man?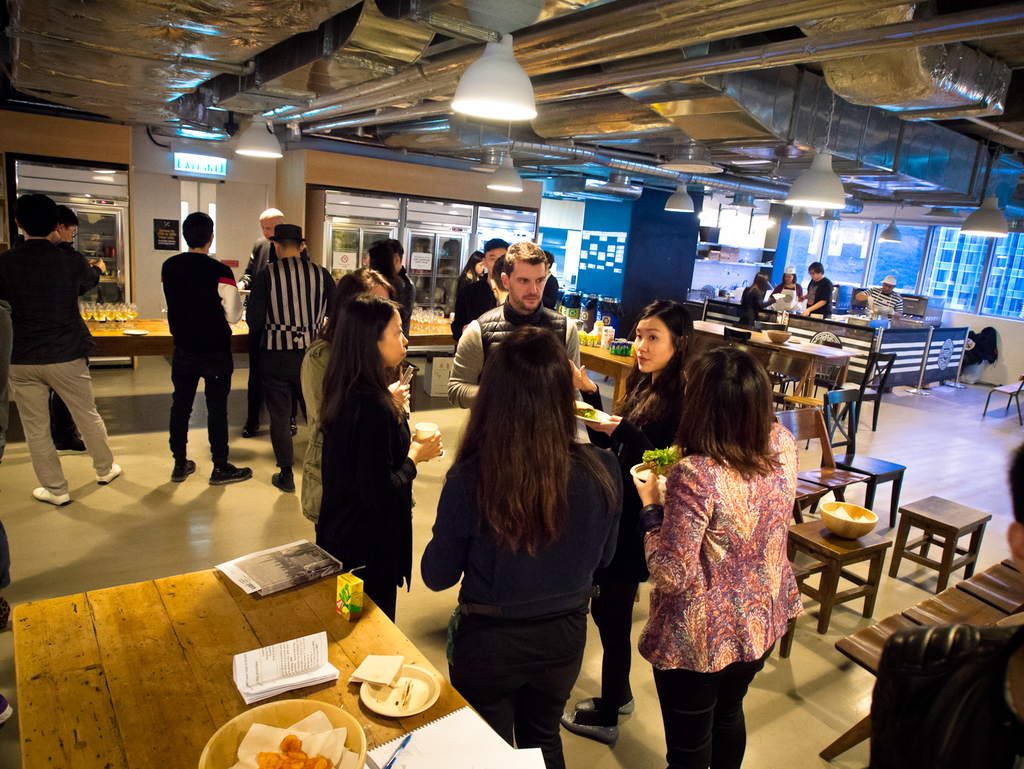
<bbox>0, 193, 123, 510</bbox>
